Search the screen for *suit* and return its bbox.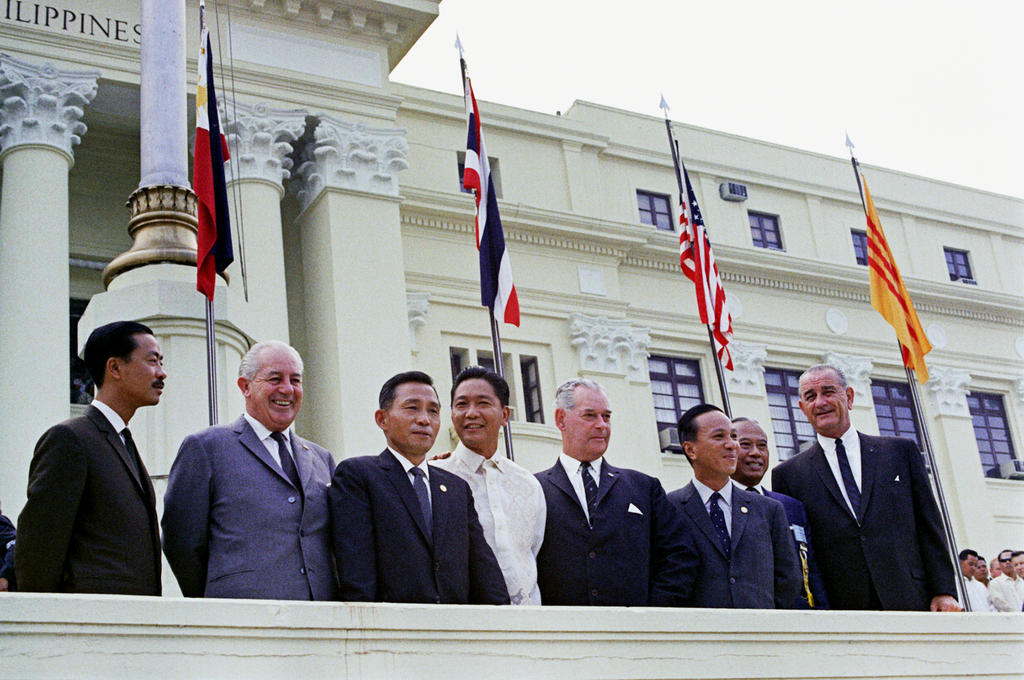
Found: left=329, top=443, right=509, bottom=599.
